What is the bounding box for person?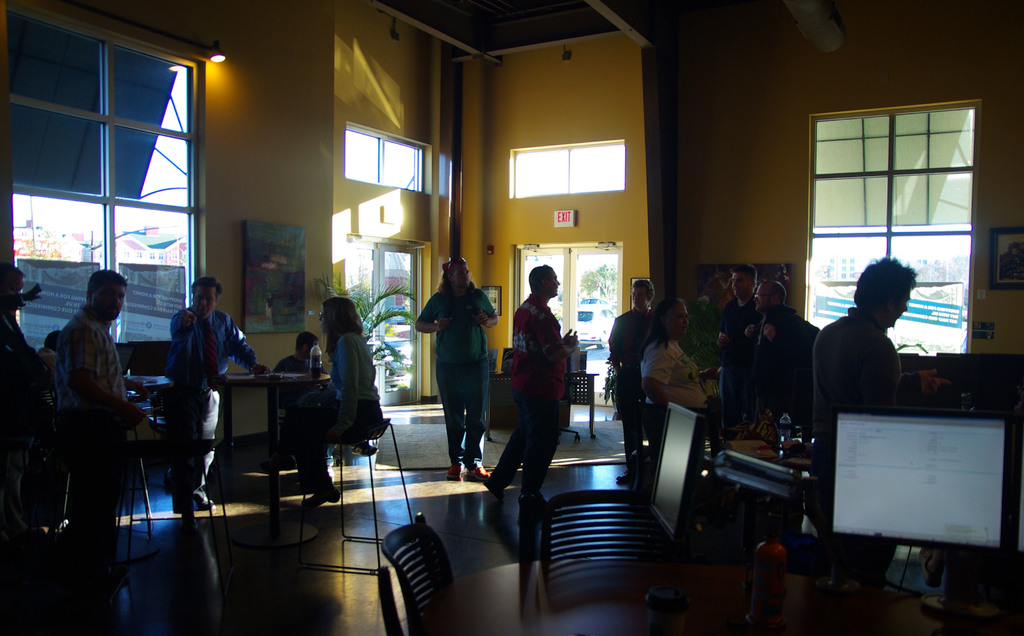
pyautogui.locateOnScreen(757, 313, 824, 419).
